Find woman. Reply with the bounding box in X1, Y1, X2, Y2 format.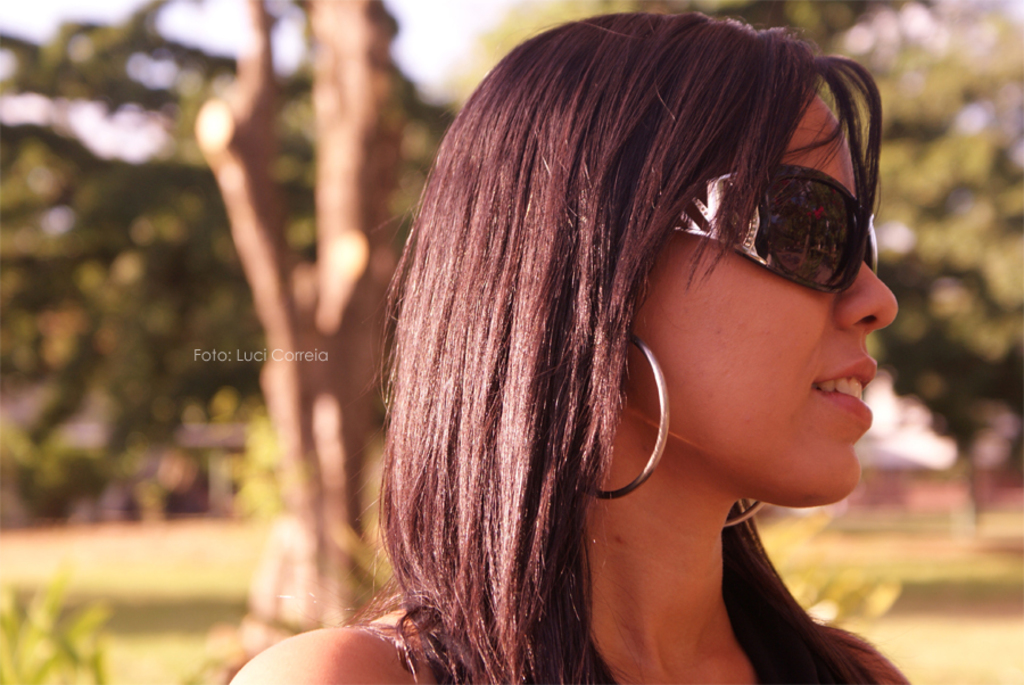
289, 0, 926, 677.
